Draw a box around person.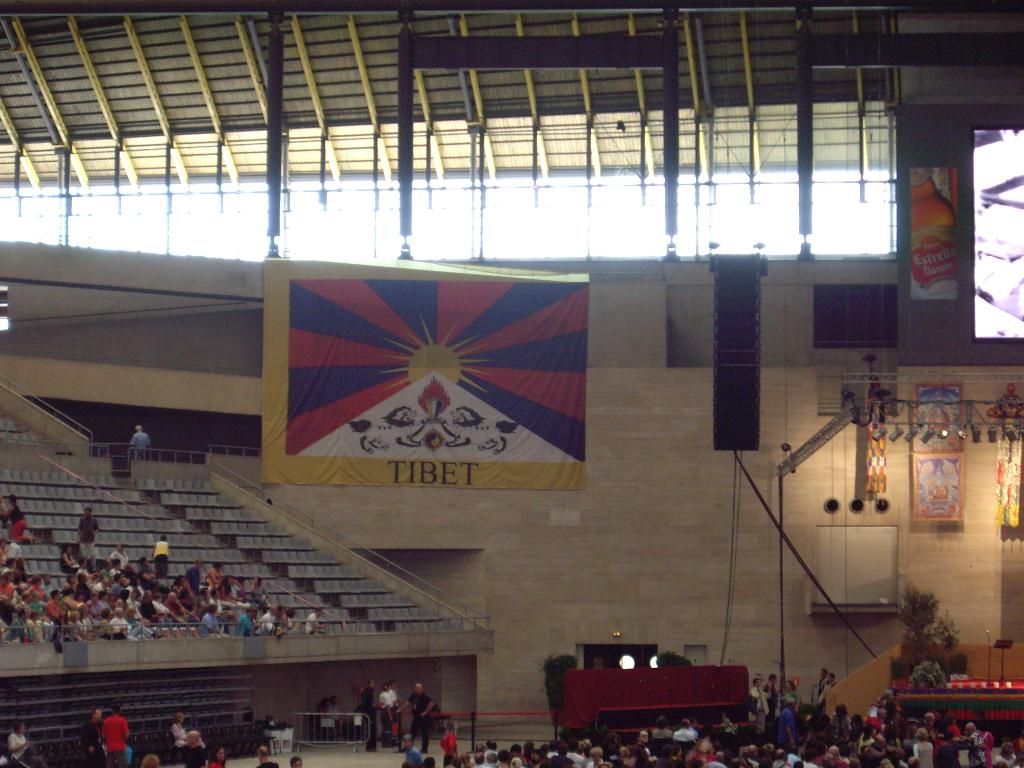
BBox(8, 725, 40, 767).
